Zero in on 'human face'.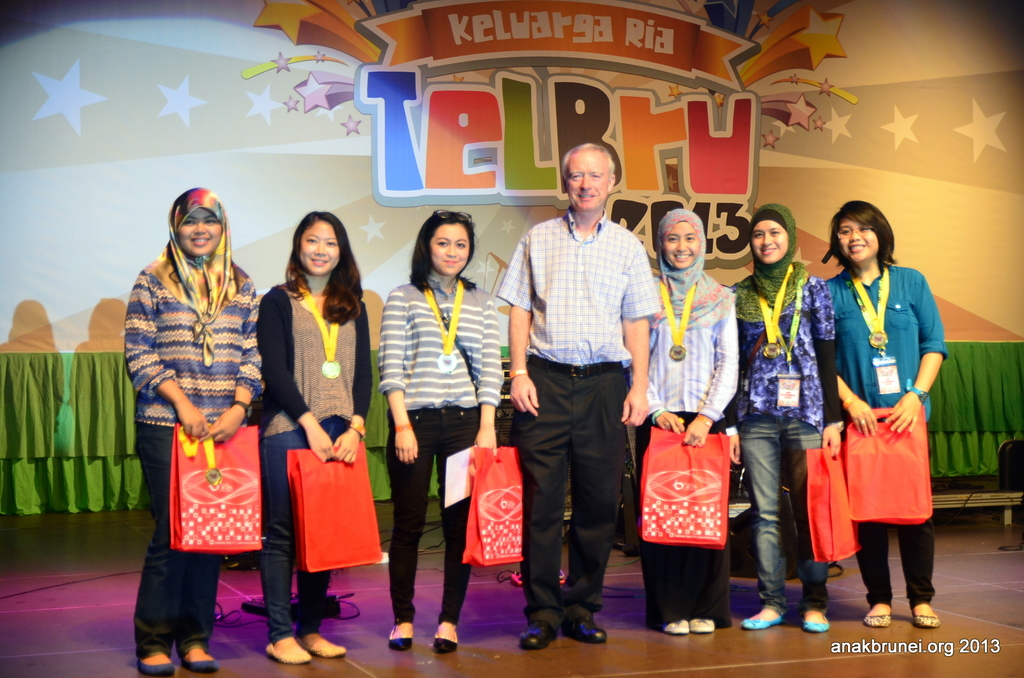
Zeroed in: detection(430, 218, 469, 276).
